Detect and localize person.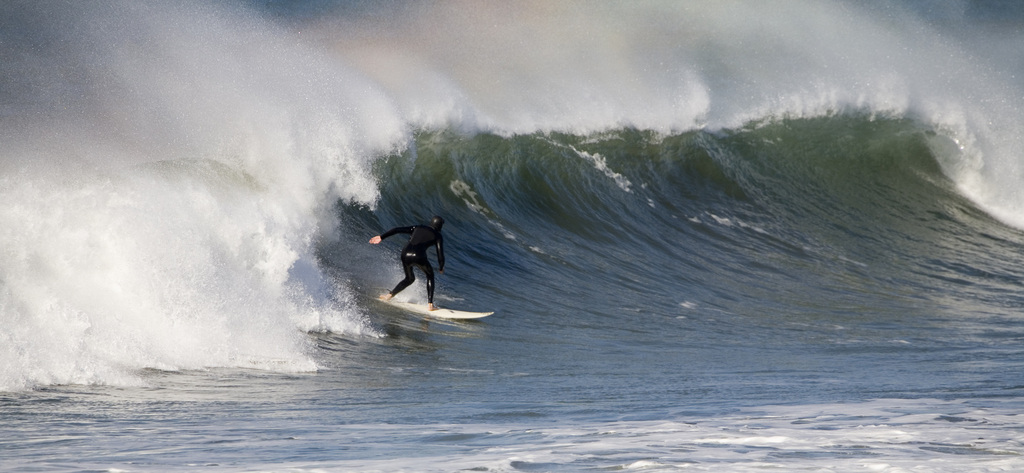
Localized at bbox=[356, 206, 444, 306].
